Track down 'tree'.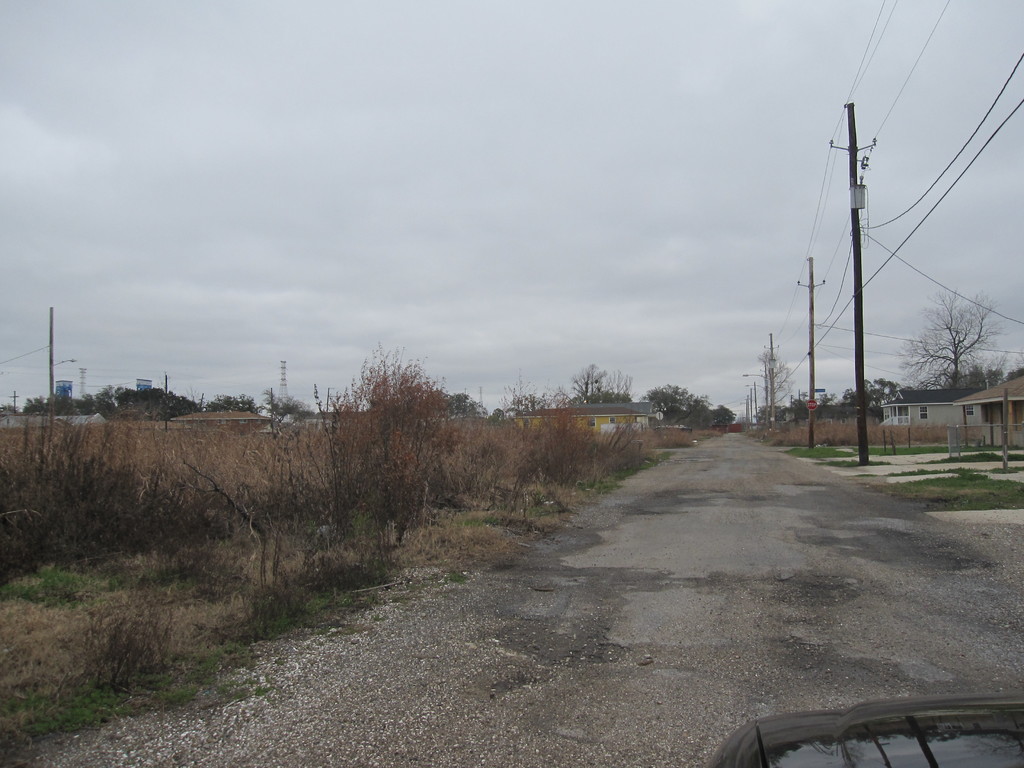
Tracked to 513:380:578:413.
